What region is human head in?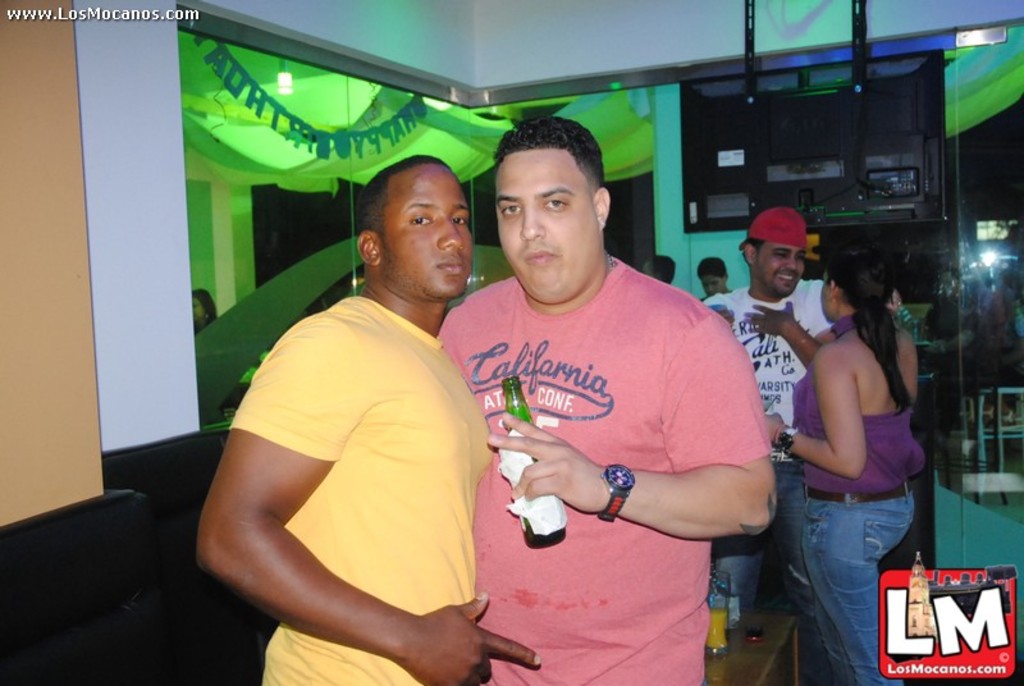
pyautogui.locateOnScreen(492, 115, 608, 303).
